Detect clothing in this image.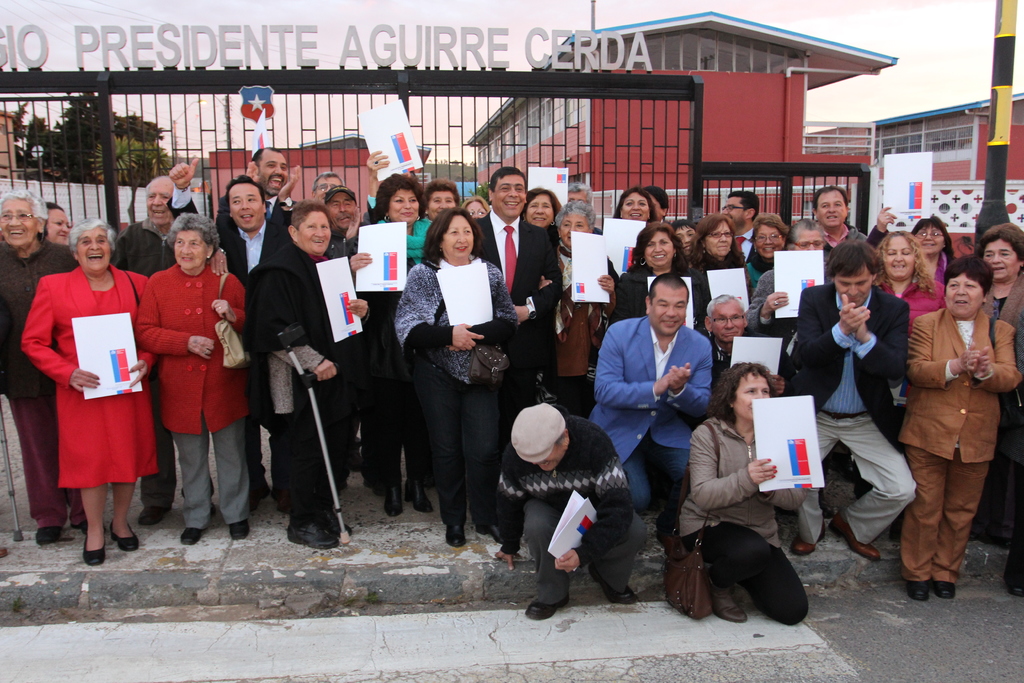
Detection: select_region(396, 259, 513, 528).
